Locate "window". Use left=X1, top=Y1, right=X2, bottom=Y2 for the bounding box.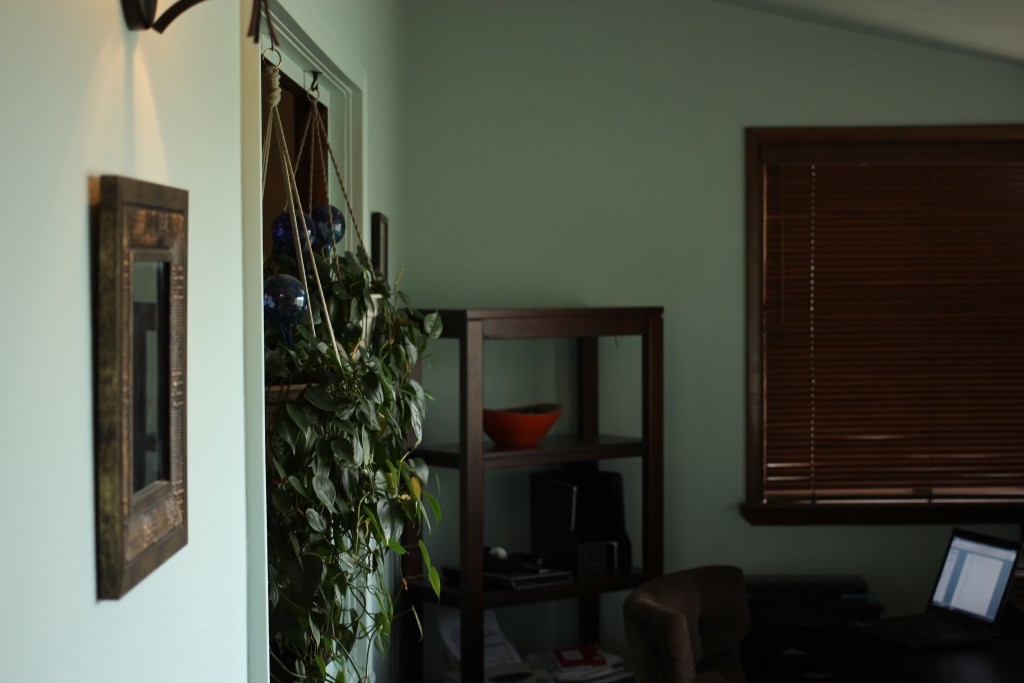
left=742, top=84, right=1018, bottom=540.
